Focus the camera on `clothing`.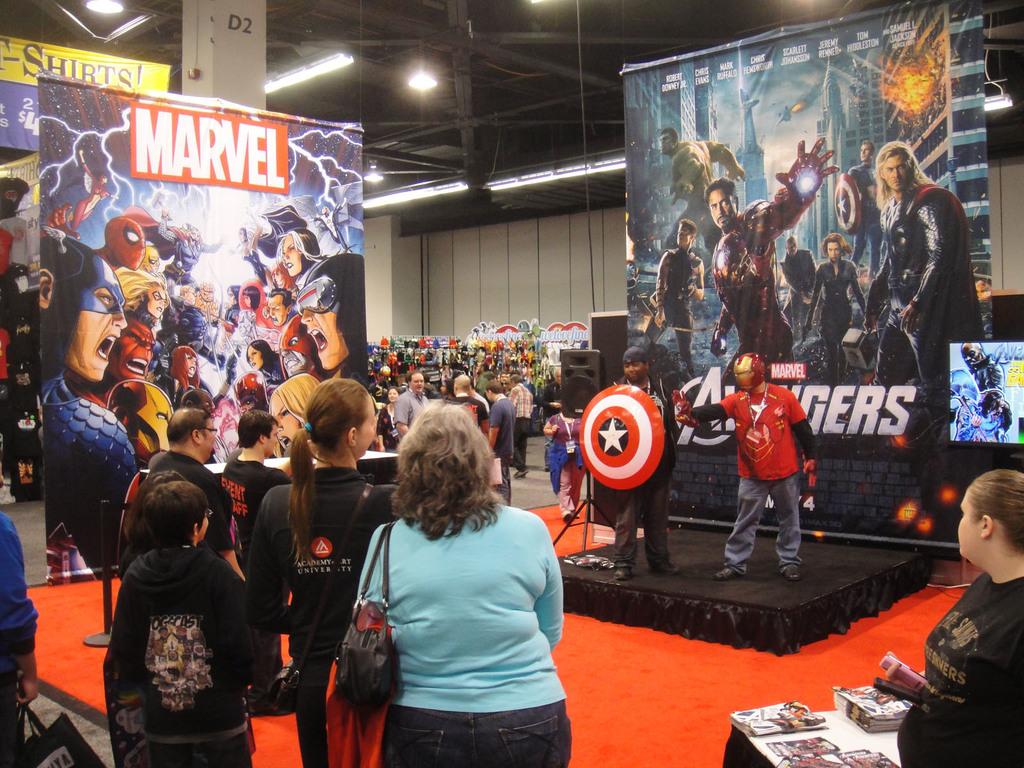
Focus region: 894, 573, 1023, 767.
